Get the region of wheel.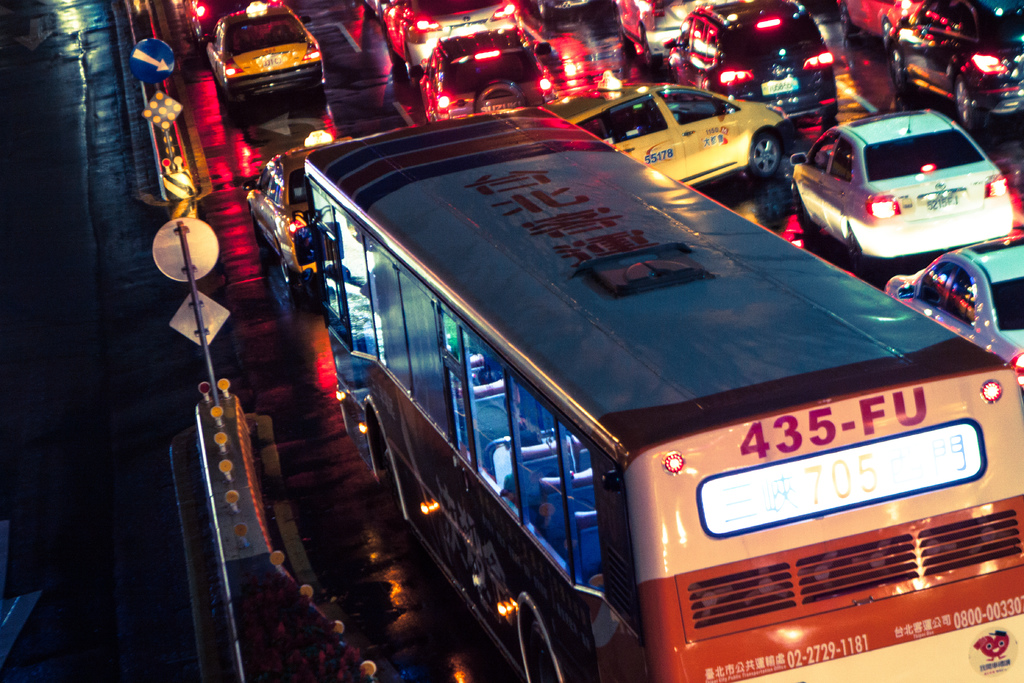
[849,233,872,276].
